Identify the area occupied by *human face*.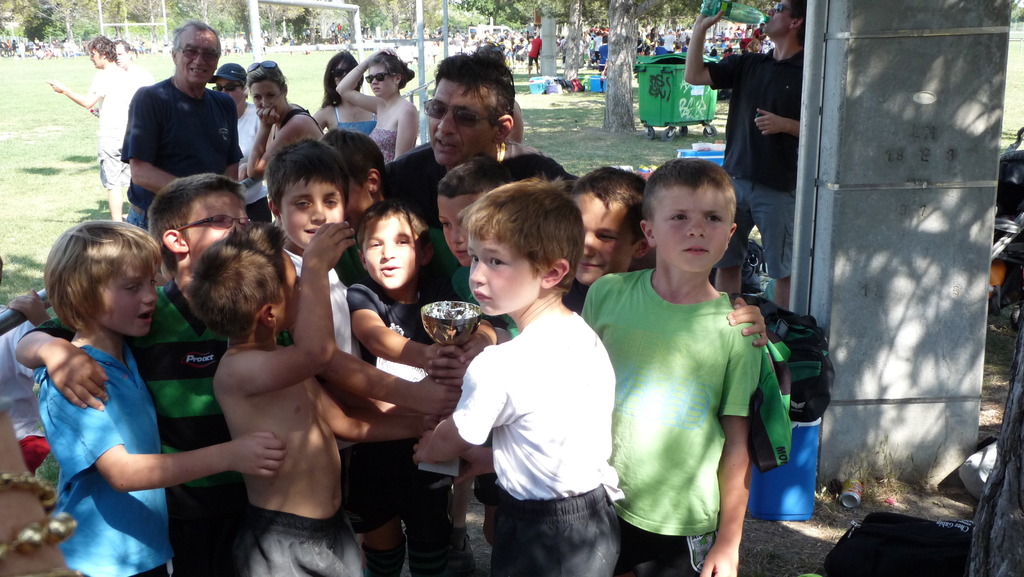
Area: left=280, top=168, right=342, bottom=245.
